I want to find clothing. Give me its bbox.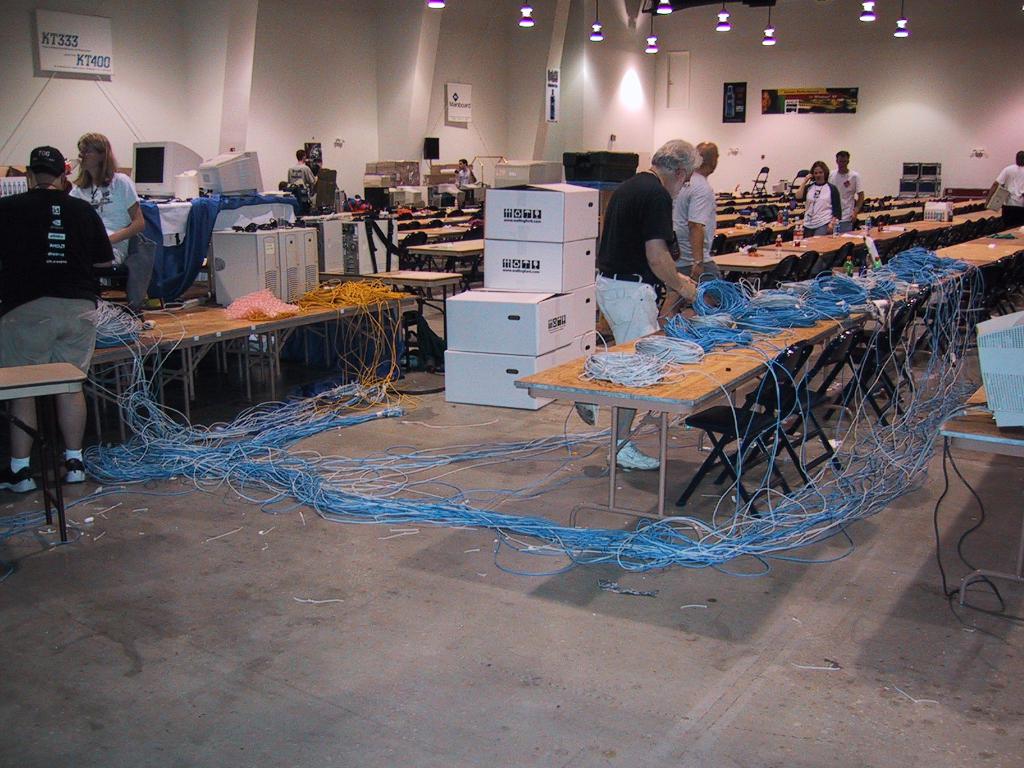
75 170 144 280.
